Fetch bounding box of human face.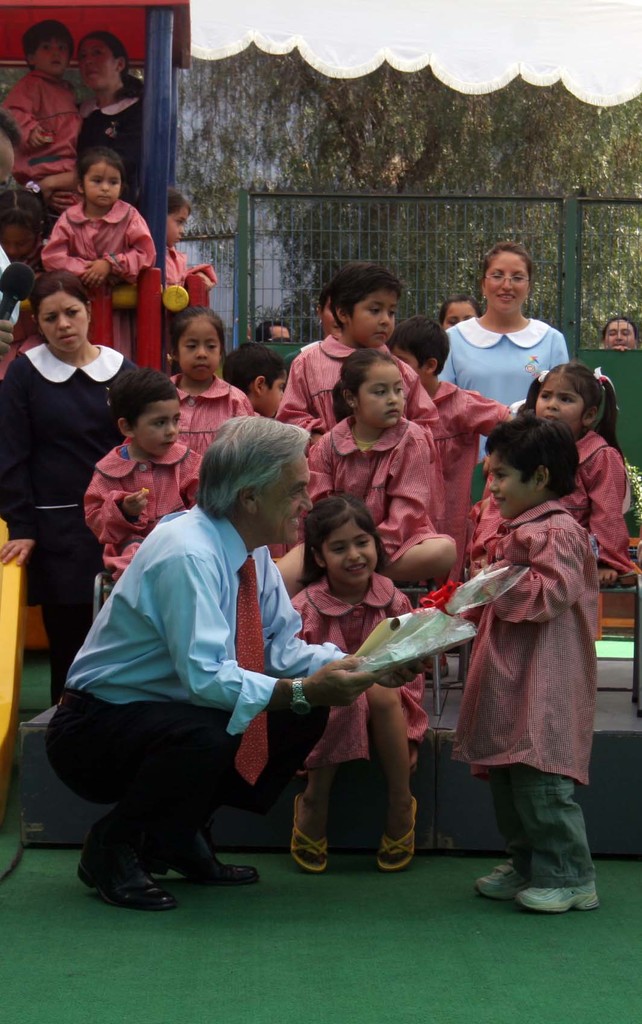
Bbox: (x1=346, y1=293, x2=398, y2=342).
